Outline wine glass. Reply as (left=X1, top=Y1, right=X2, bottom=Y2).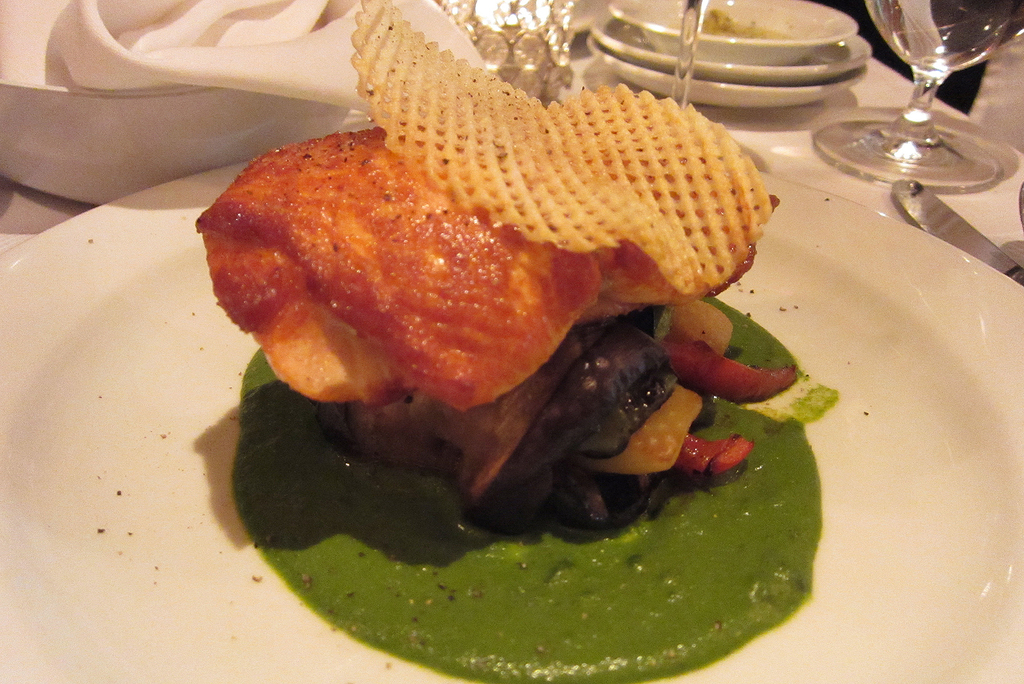
(left=809, top=0, right=1020, bottom=191).
